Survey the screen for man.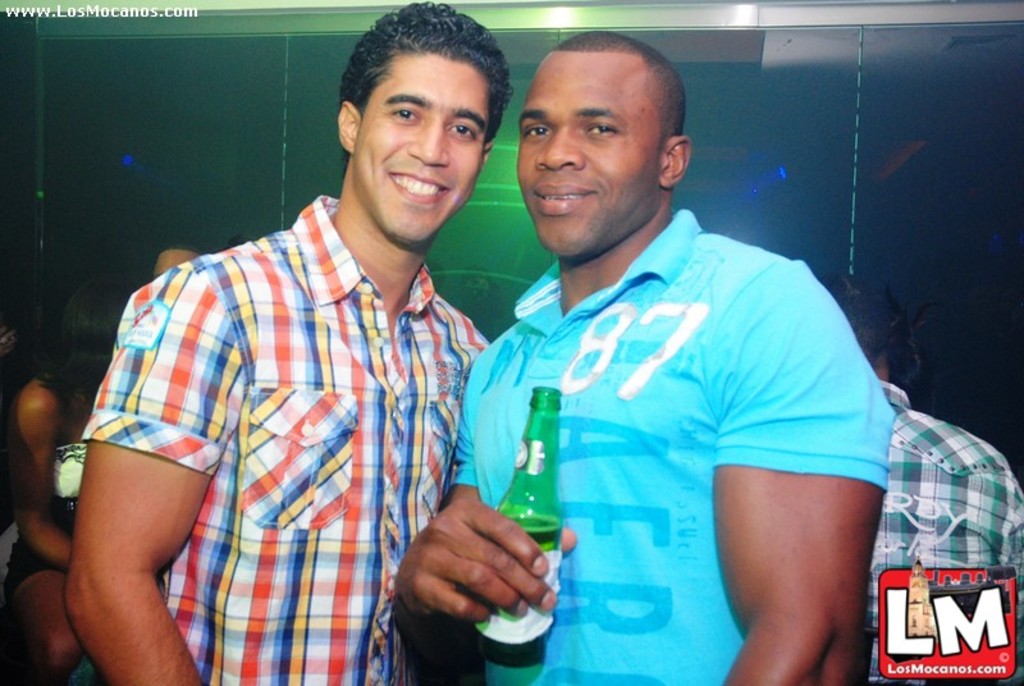
Survey found: box=[61, 27, 526, 685].
